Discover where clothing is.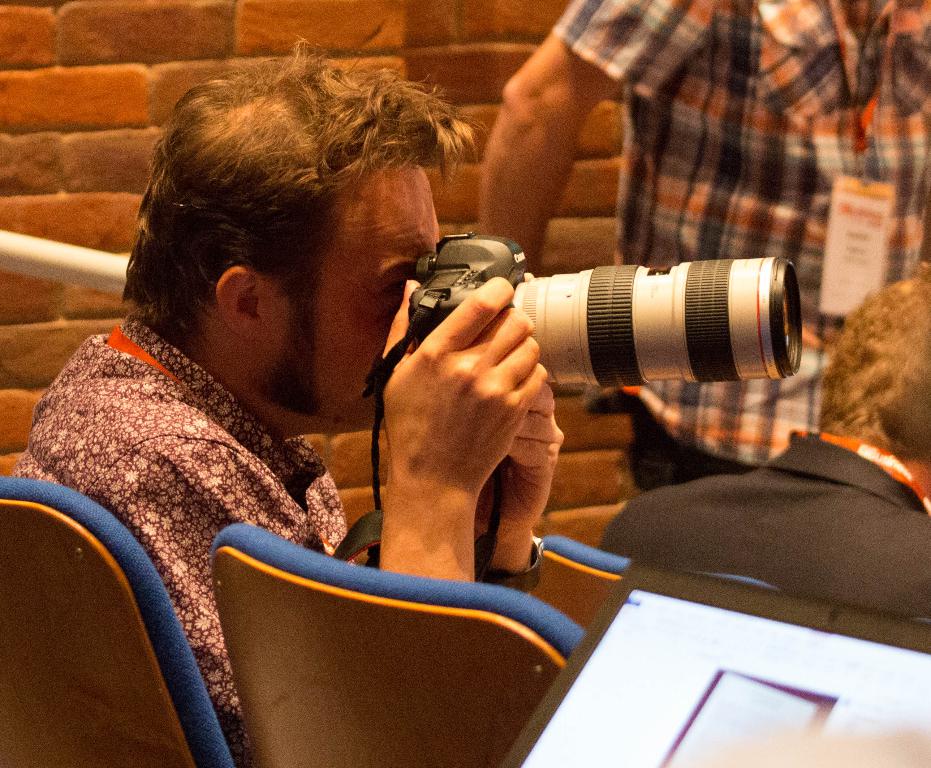
Discovered at select_region(10, 310, 357, 766).
